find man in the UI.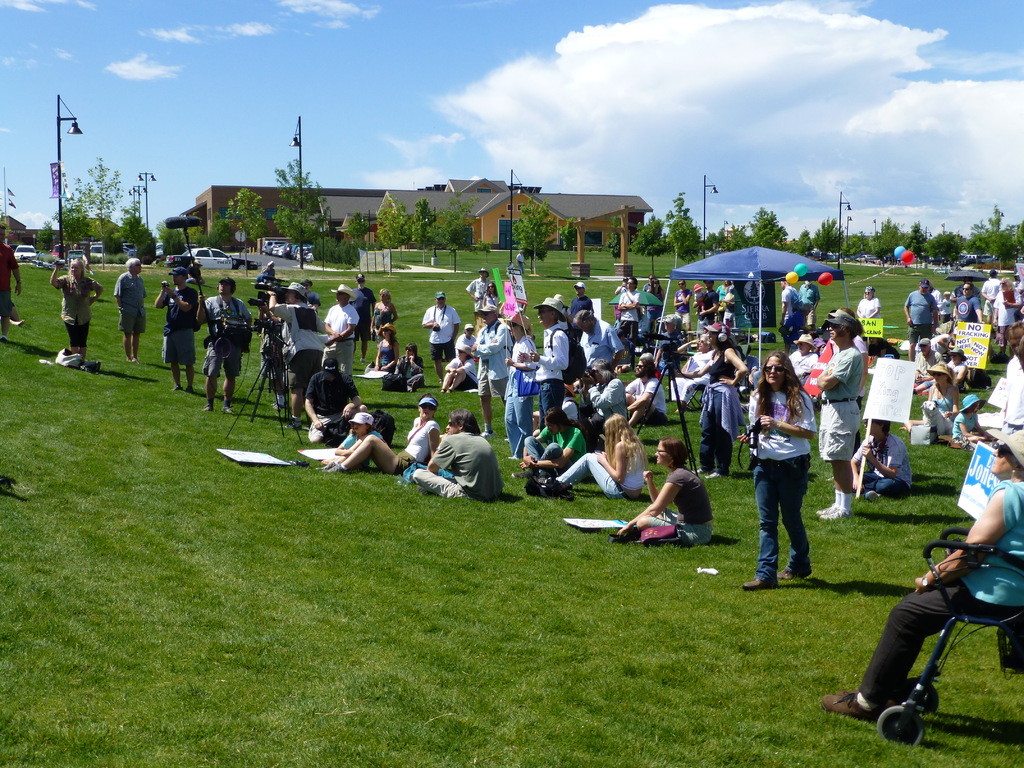
UI element at rect(641, 273, 655, 292).
